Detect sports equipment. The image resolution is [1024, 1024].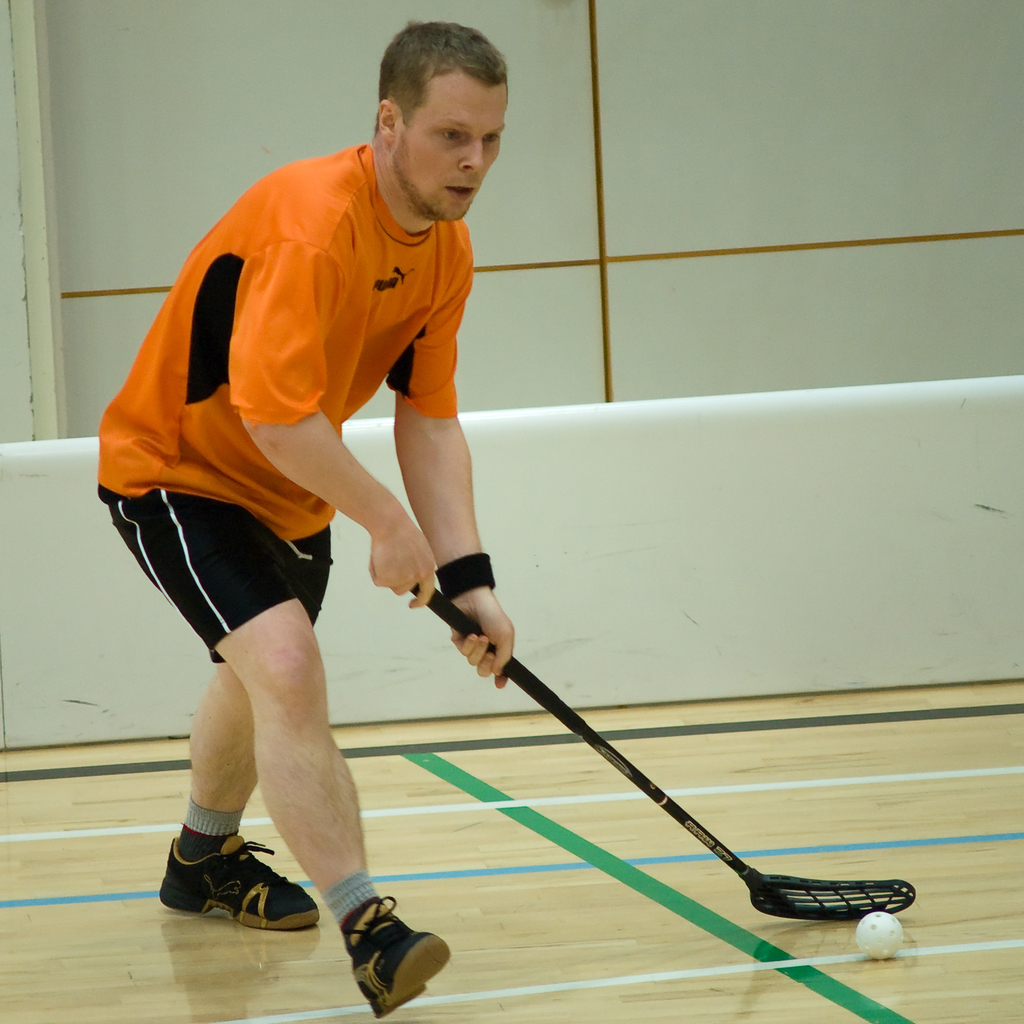
rect(338, 893, 450, 1019).
